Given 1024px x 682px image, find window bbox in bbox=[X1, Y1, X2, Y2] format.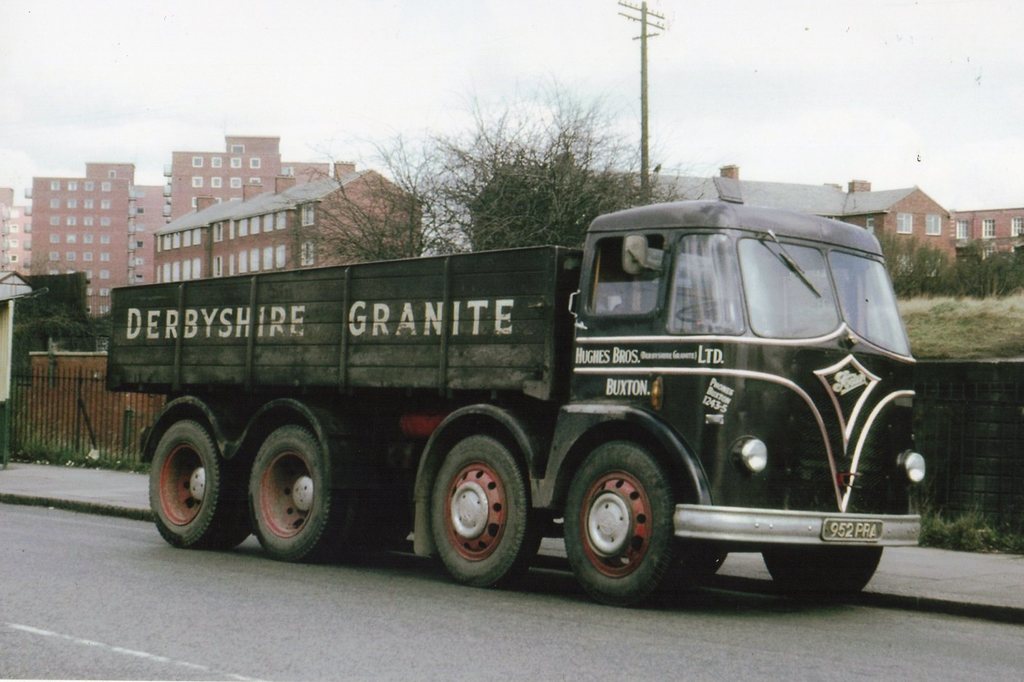
bbox=[181, 231, 195, 248].
